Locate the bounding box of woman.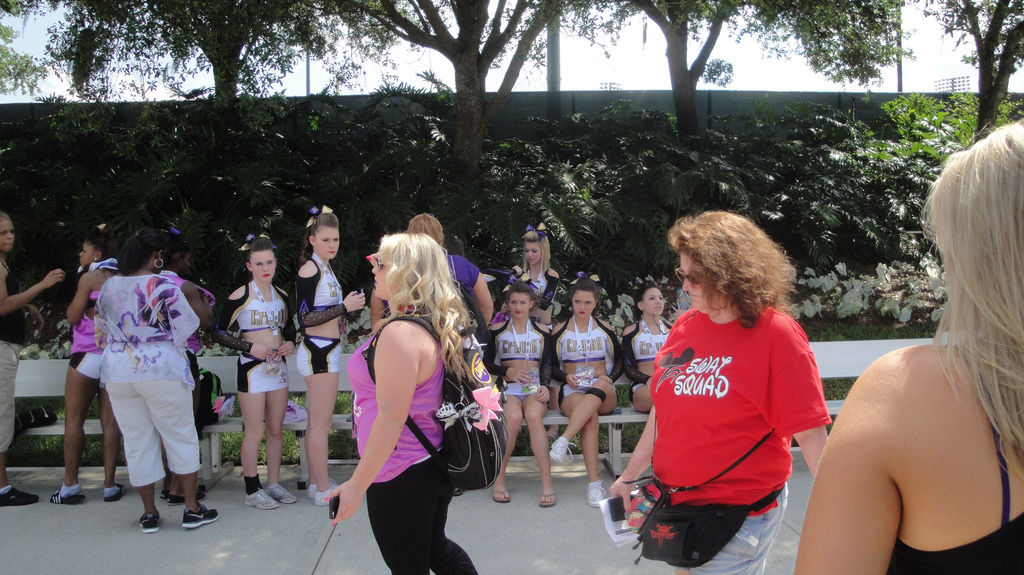
Bounding box: <region>490, 285, 554, 505</region>.
